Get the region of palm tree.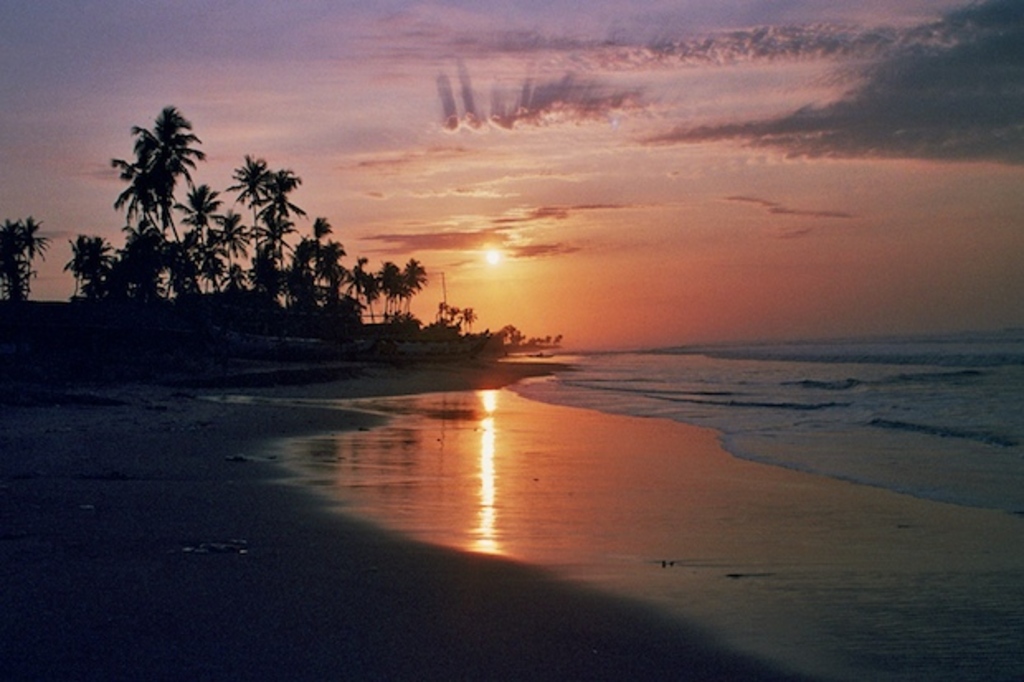
locate(116, 157, 170, 307).
